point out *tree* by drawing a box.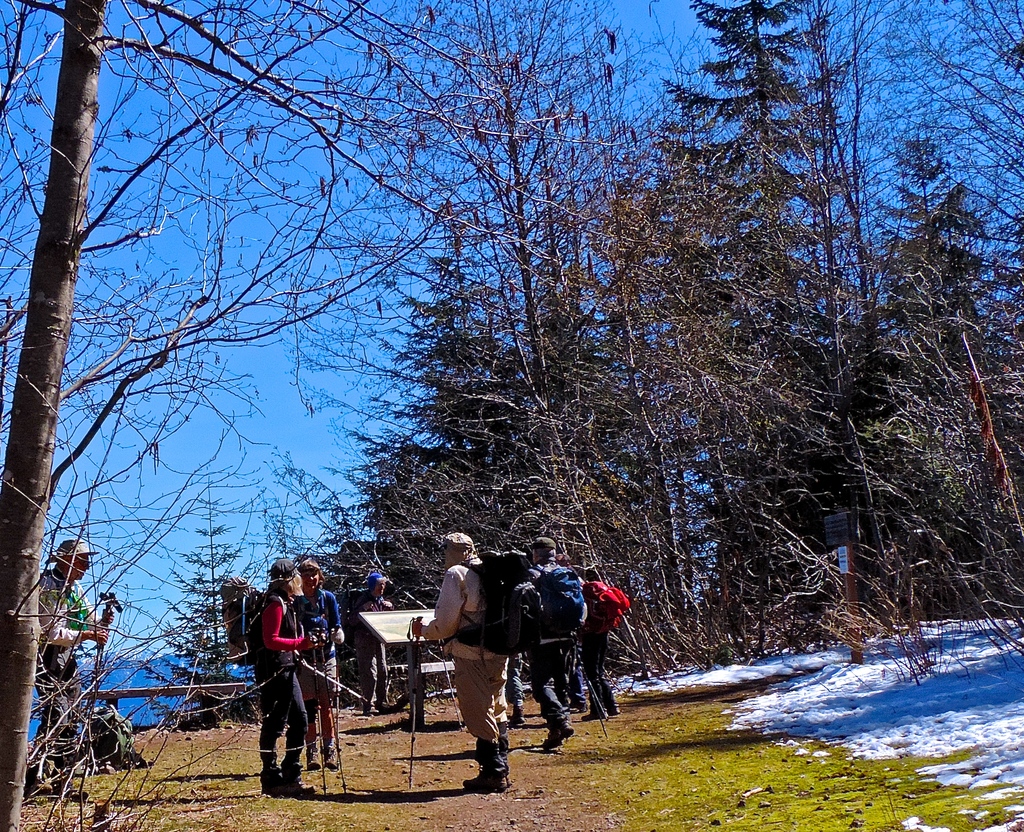
{"x1": 325, "y1": 0, "x2": 801, "y2": 728}.
